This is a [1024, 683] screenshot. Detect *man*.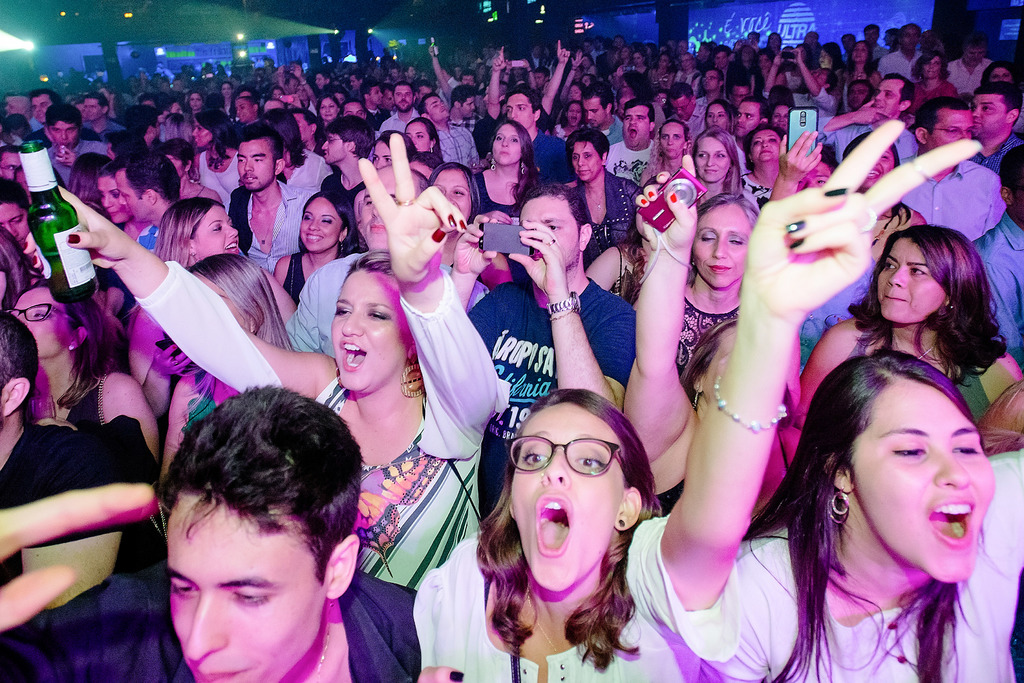
281:163:488:360.
